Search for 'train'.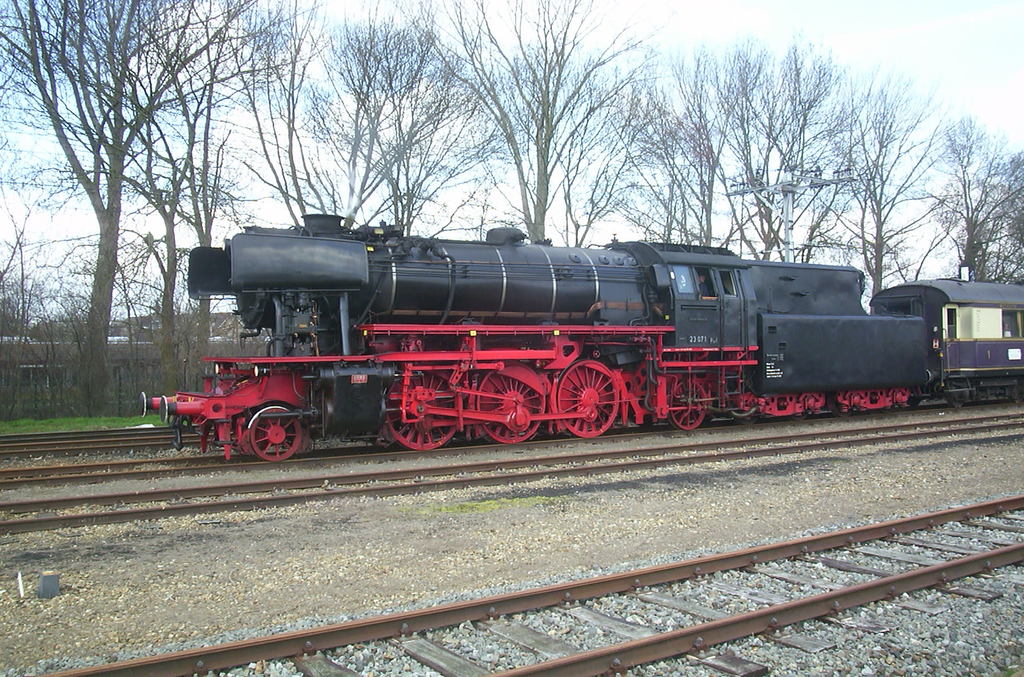
Found at (136, 214, 1023, 466).
